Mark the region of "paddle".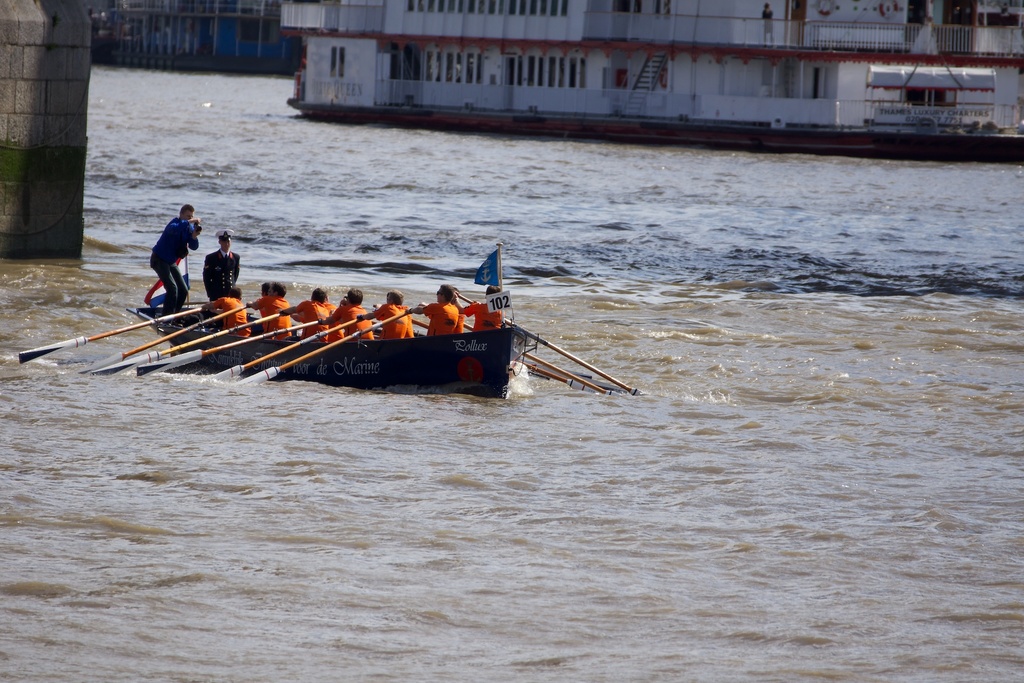
Region: rect(162, 317, 328, 374).
